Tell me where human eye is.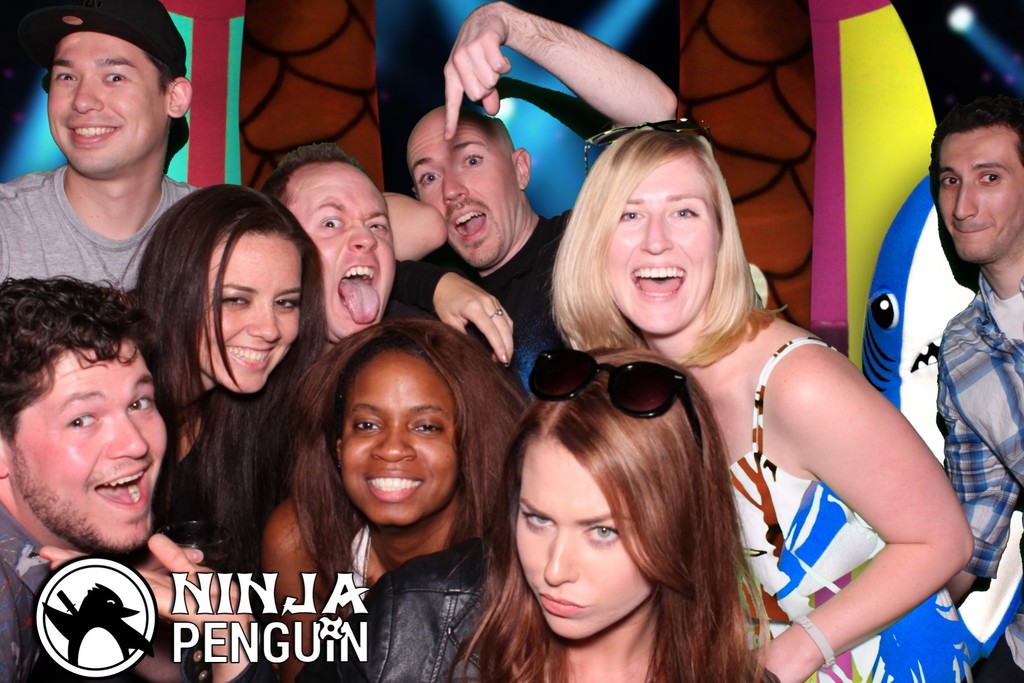
human eye is at 514, 512, 560, 530.
